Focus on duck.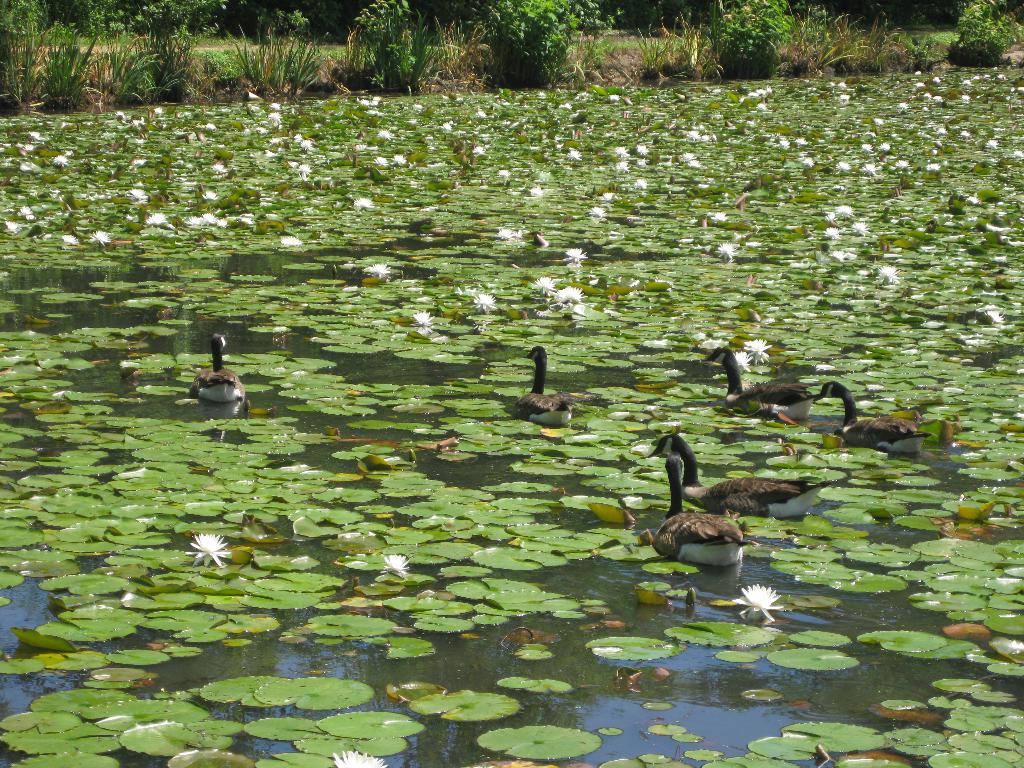
Focused at <region>701, 340, 826, 421</region>.
